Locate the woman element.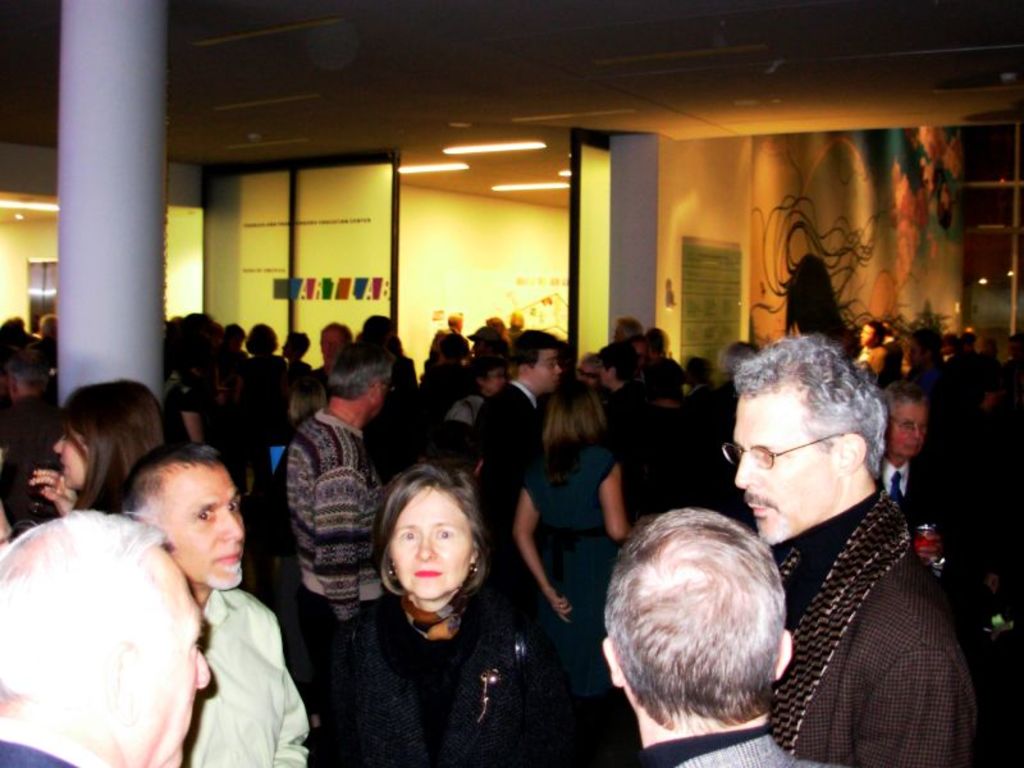
Element bbox: box(269, 378, 329, 515).
